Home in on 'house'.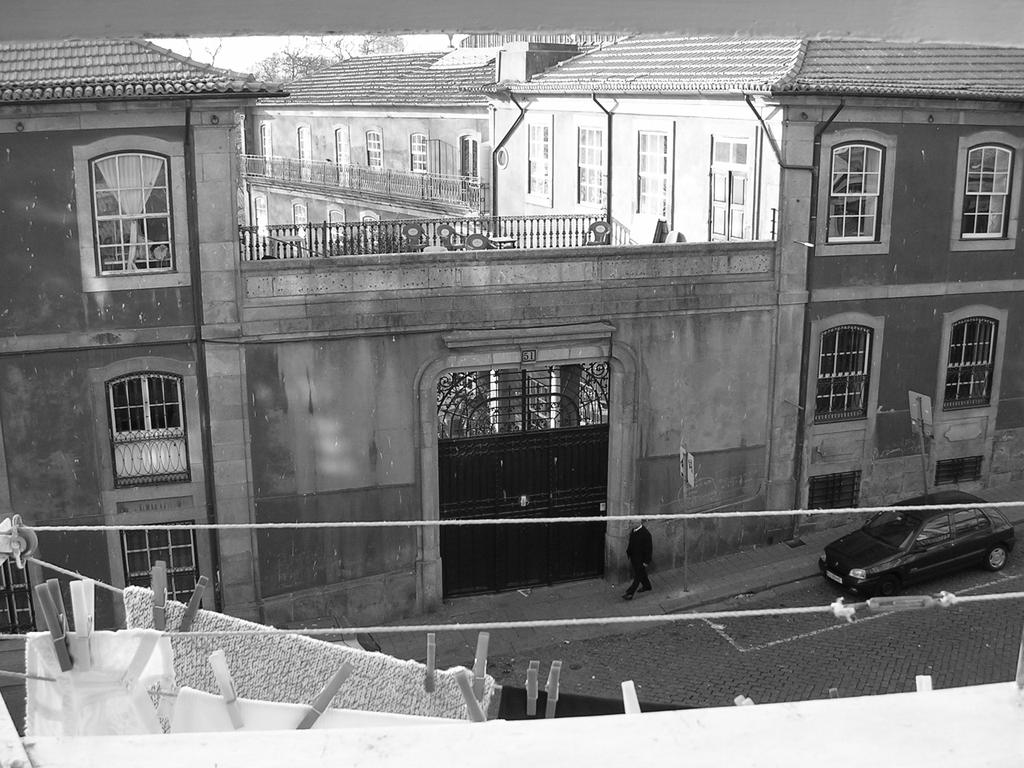
Homed in at [x1=61, y1=13, x2=994, y2=644].
